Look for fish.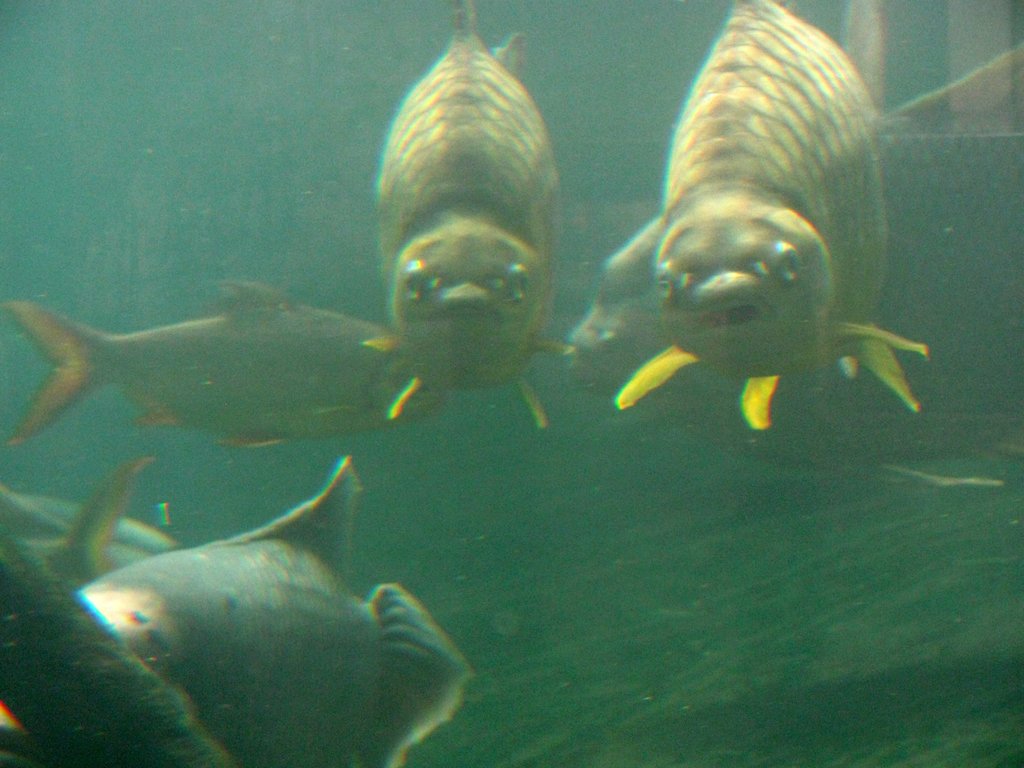
Found: left=0, top=474, right=191, bottom=701.
